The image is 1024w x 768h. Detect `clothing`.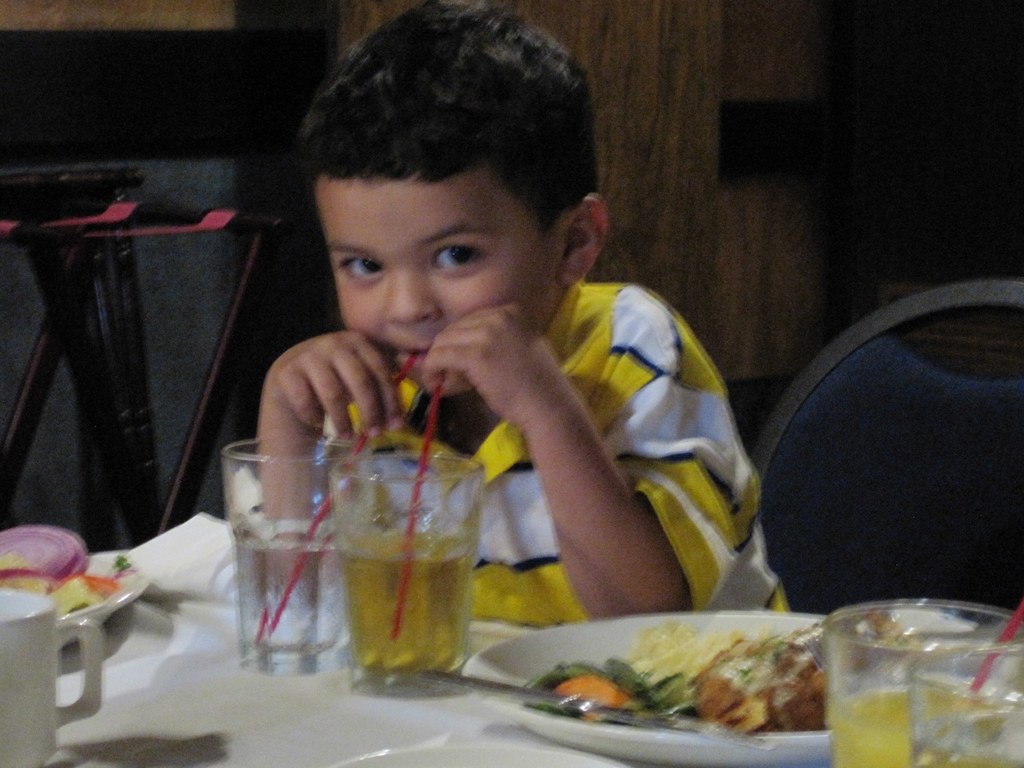
Detection: [307,269,792,641].
